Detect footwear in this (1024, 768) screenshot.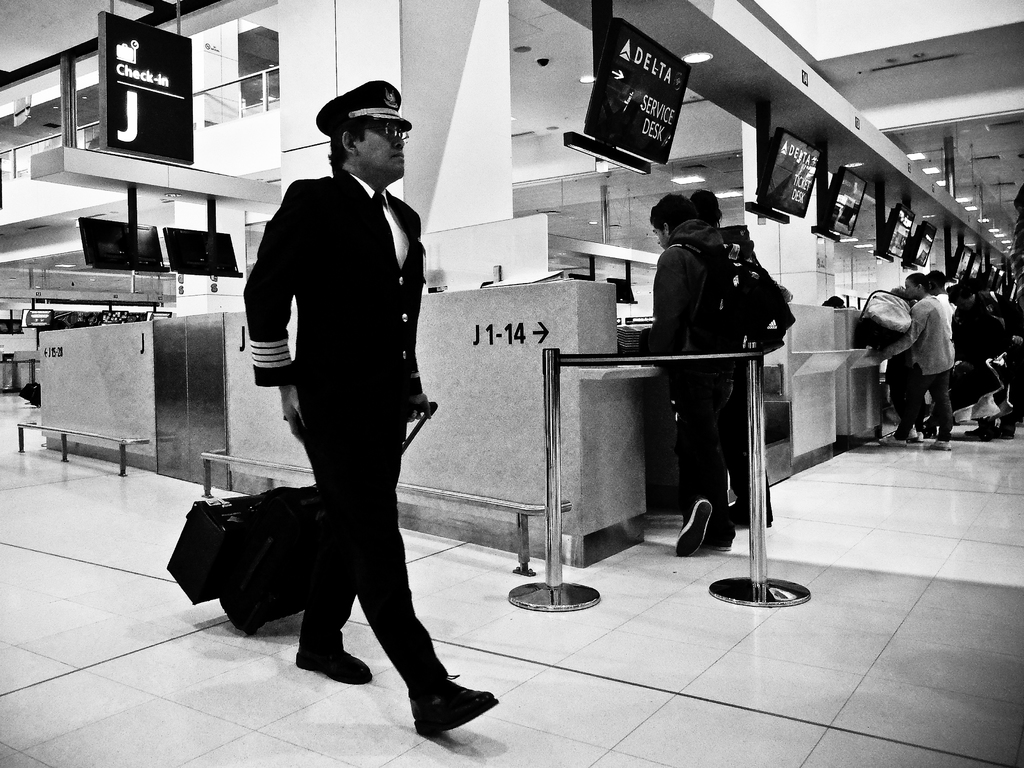
Detection: left=893, top=417, right=917, bottom=442.
